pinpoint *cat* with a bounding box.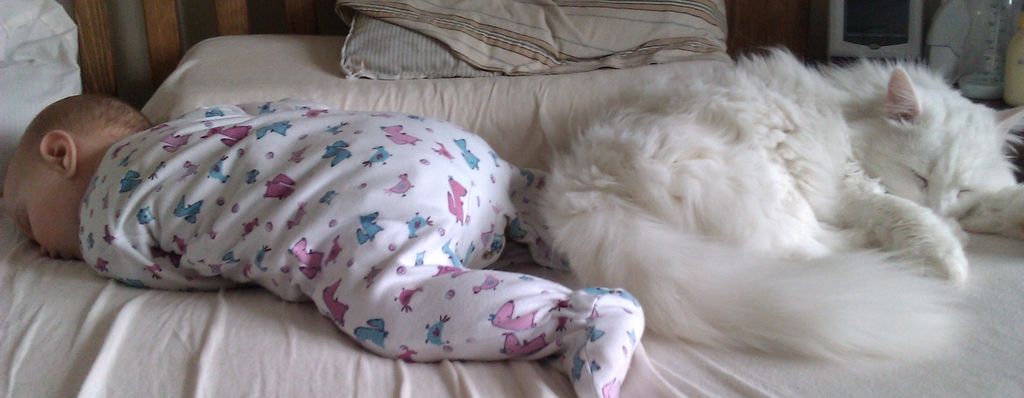
left=534, top=46, right=1023, bottom=365.
